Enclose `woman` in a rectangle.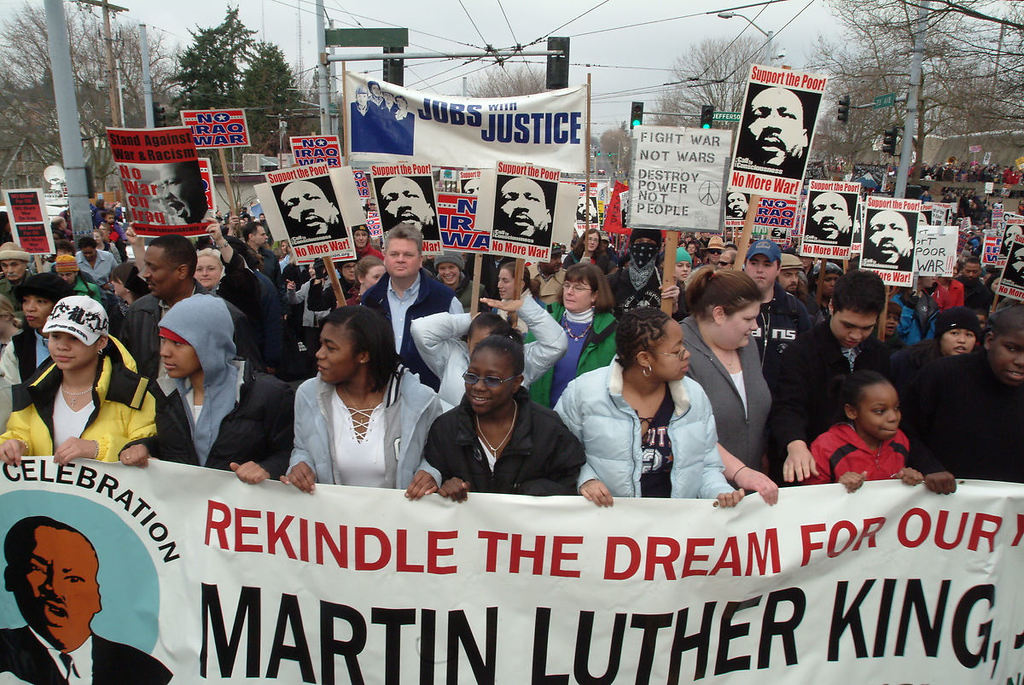
<region>0, 275, 73, 424</region>.
